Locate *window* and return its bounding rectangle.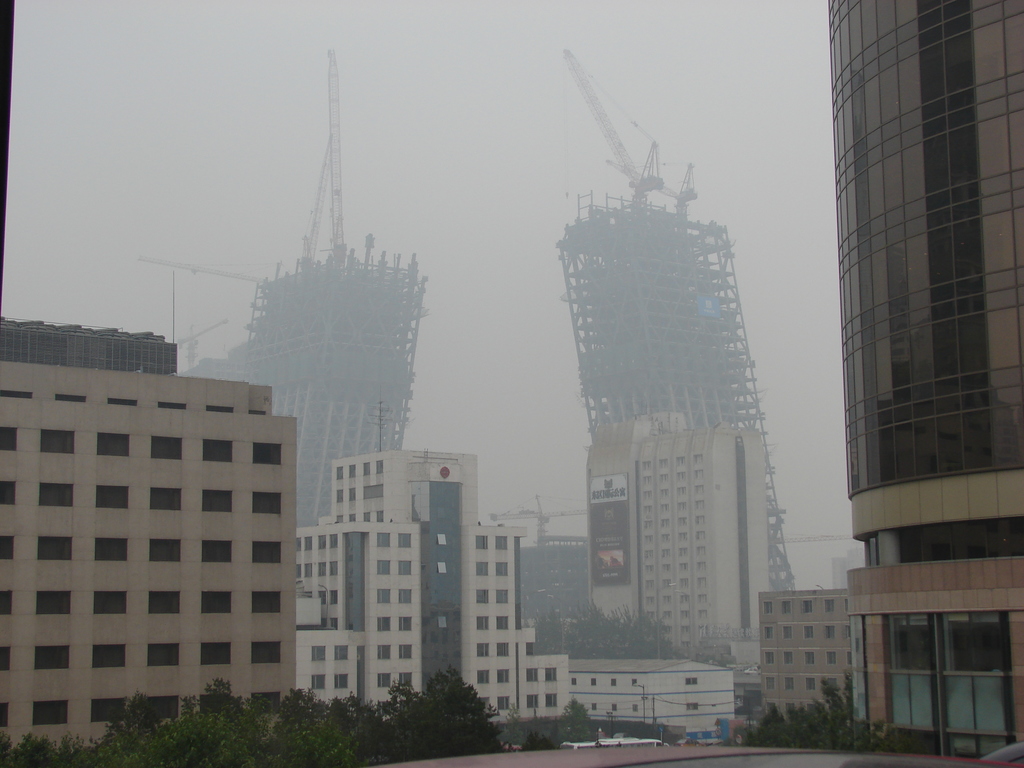
[x1=845, y1=650, x2=853, y2=664].
